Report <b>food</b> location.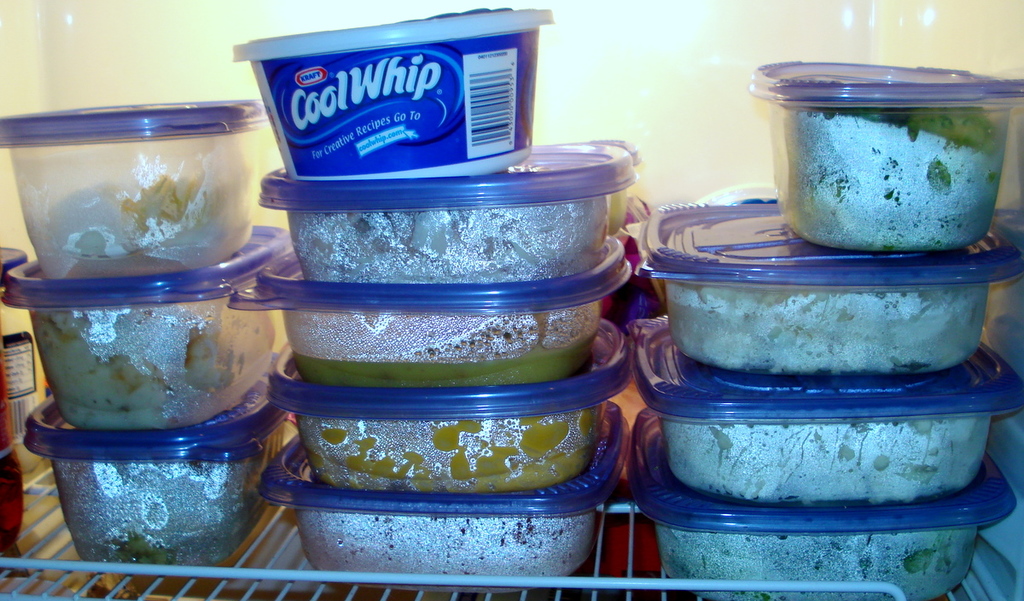
Report: (779,106,1007,252).
